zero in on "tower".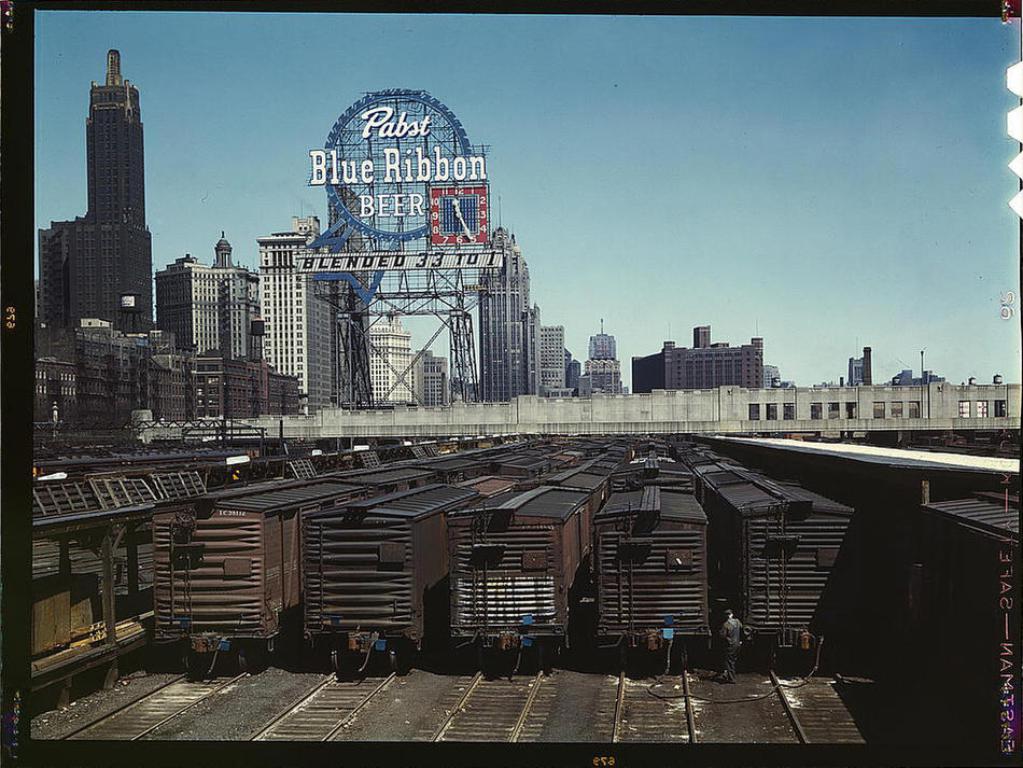
Zeroed in: detection(253, 206, 341, 403).
